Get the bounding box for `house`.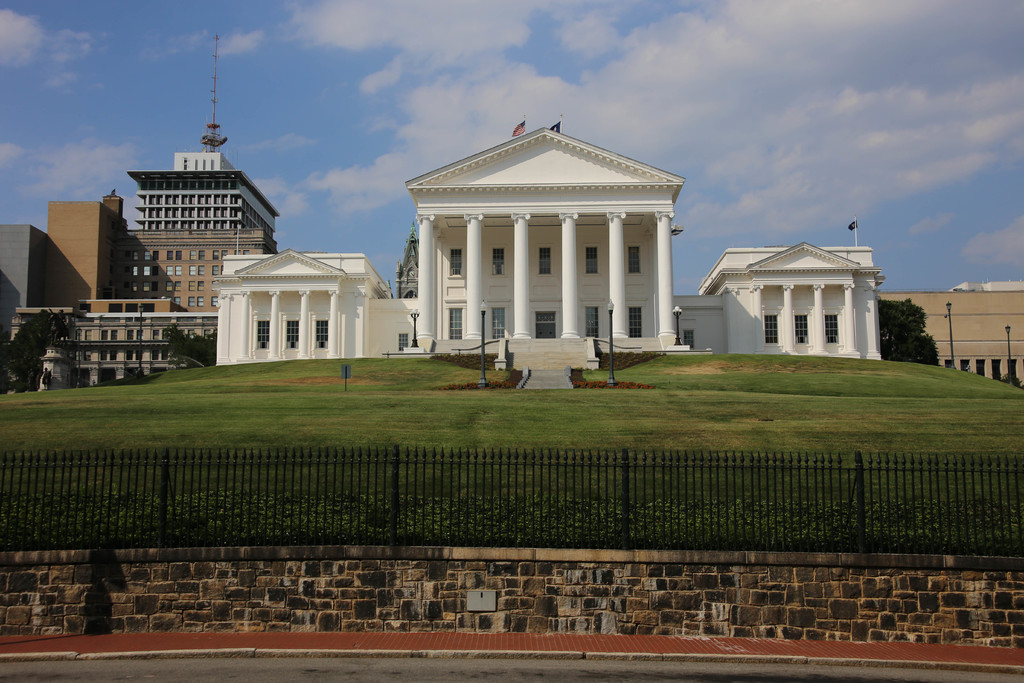
9 290 219 386.
